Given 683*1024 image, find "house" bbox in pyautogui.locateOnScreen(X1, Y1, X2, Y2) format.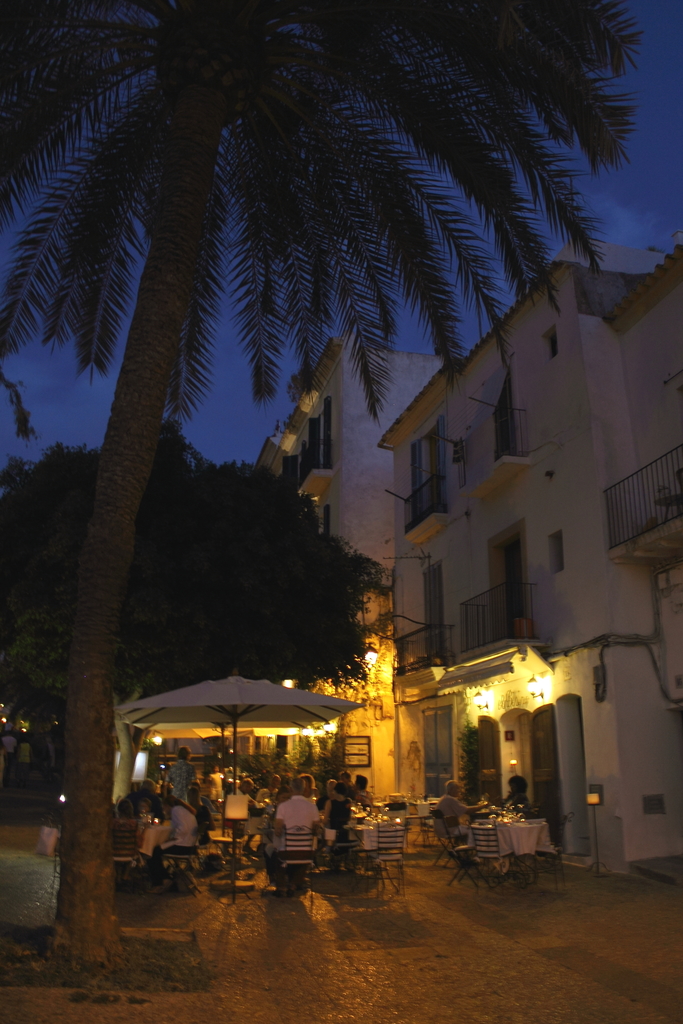
pyautogui.locateOnScreen(241, 312, 451, 816).
